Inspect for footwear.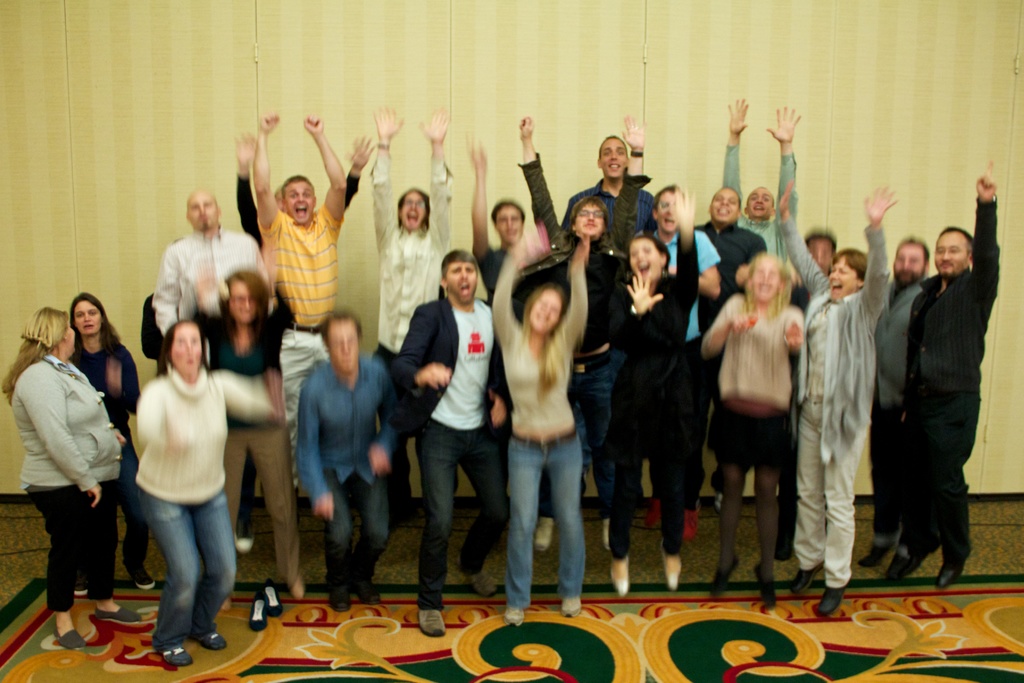
Inspection: {"x1": 235, "y1": 511, "x2": 253, "y2": 553}.
